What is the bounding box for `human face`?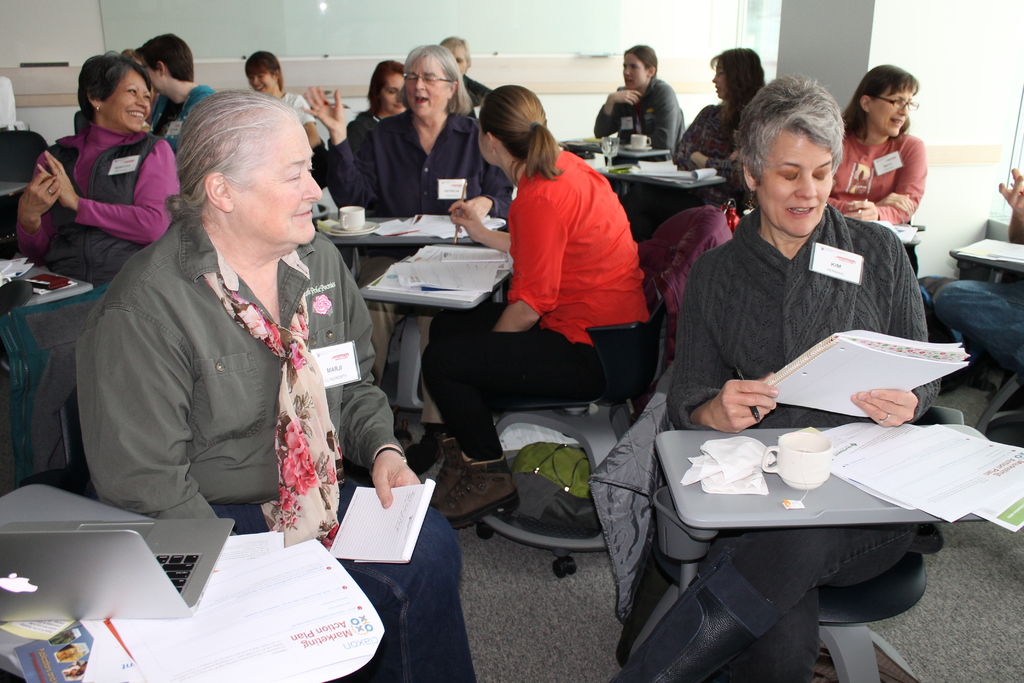
{"x1": 871, "y1": 82, "x2": 910, "y2": 137}.
